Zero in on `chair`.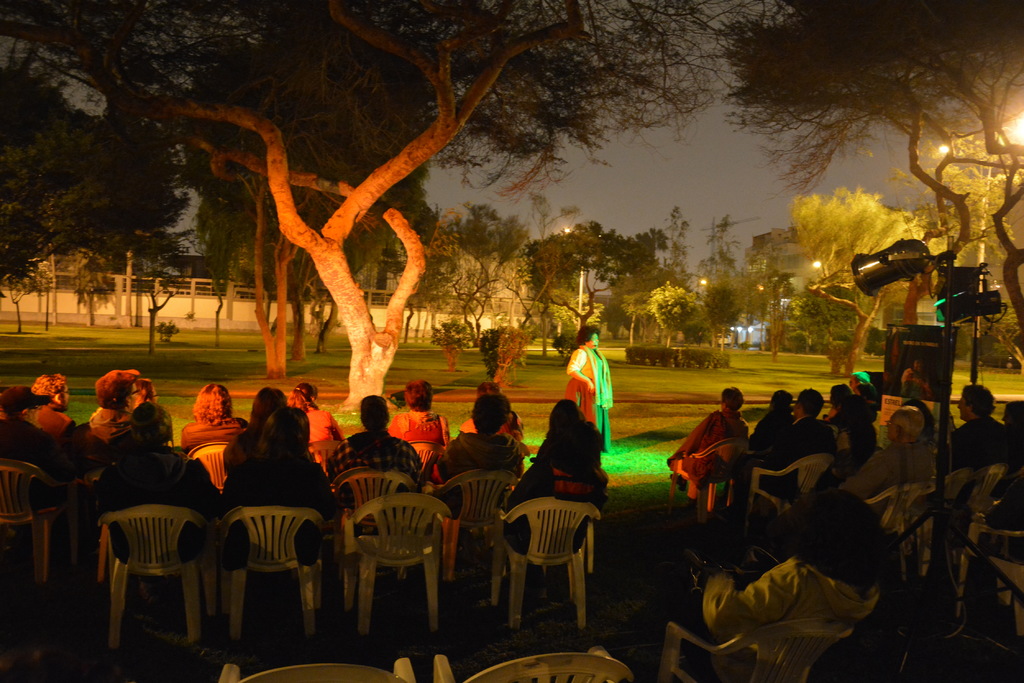
Zeroed in: 0:458:83:583.
